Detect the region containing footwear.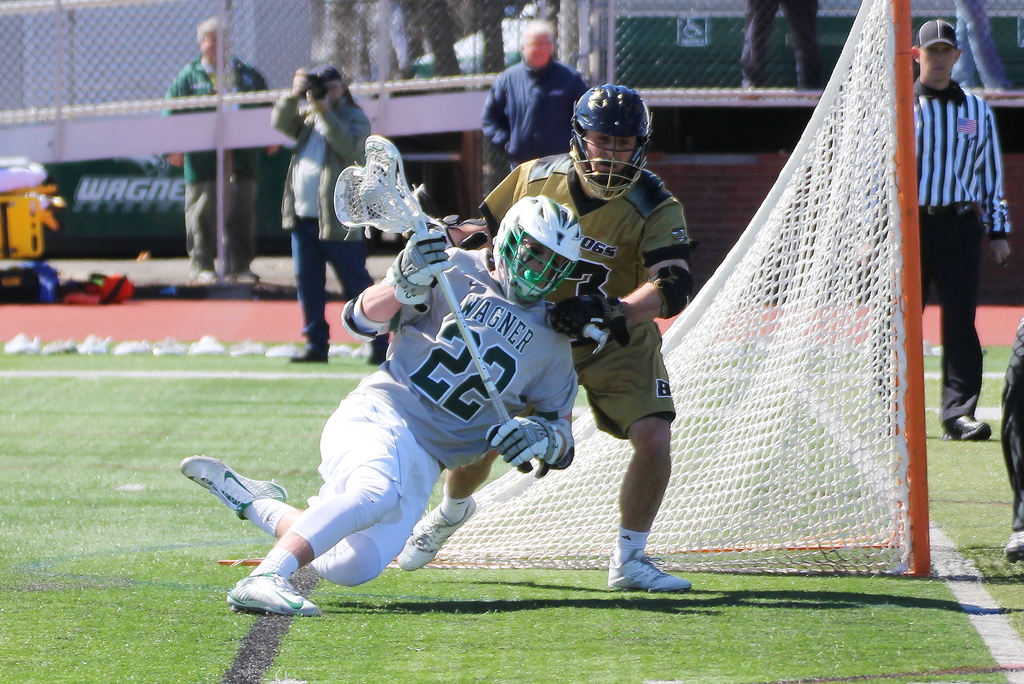
rect(998, 529, 1023, 561).
